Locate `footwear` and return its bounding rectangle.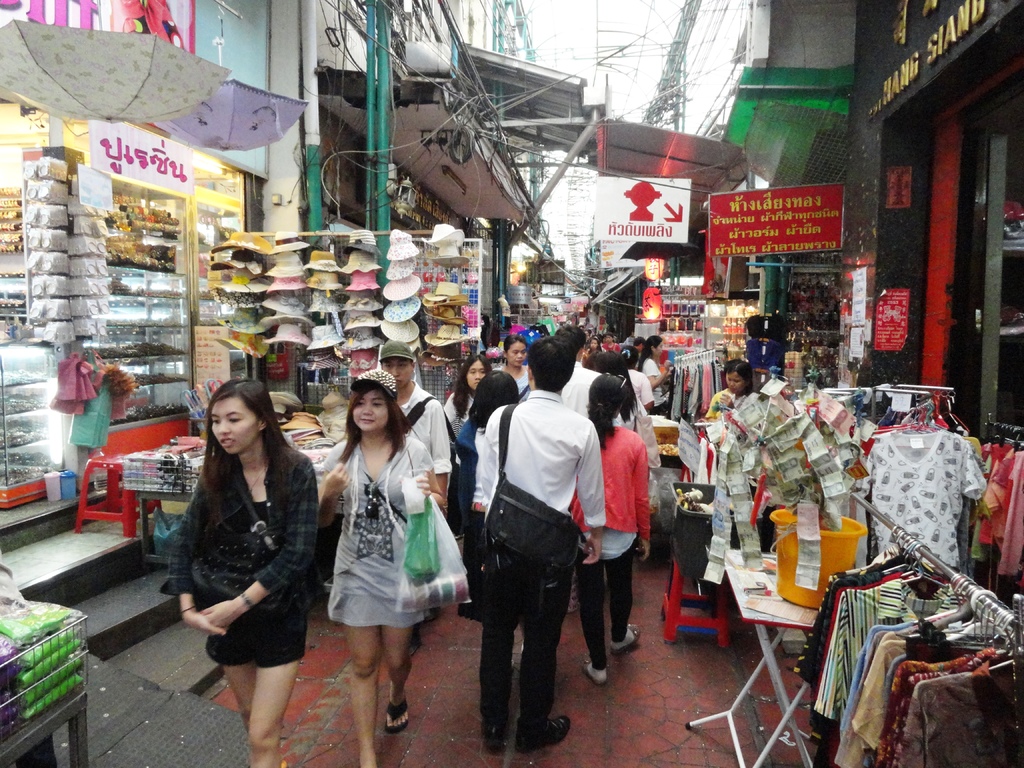
{"left": 598, "top": 621, "right": 639, "bottom": 654}.
